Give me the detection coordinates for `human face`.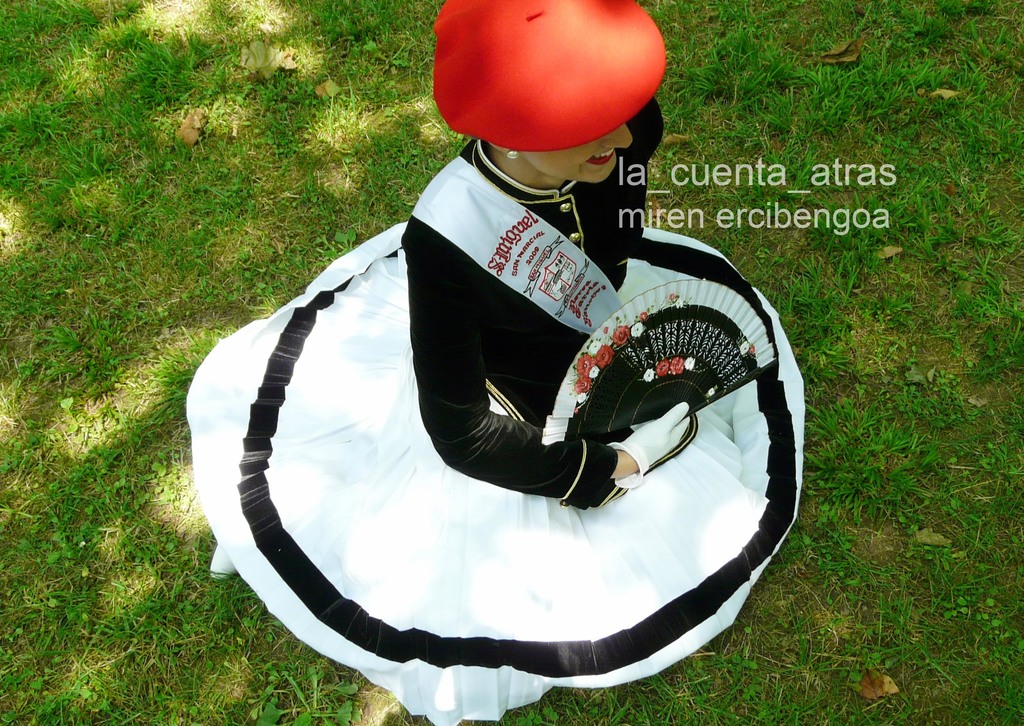
523:124:635:184.
